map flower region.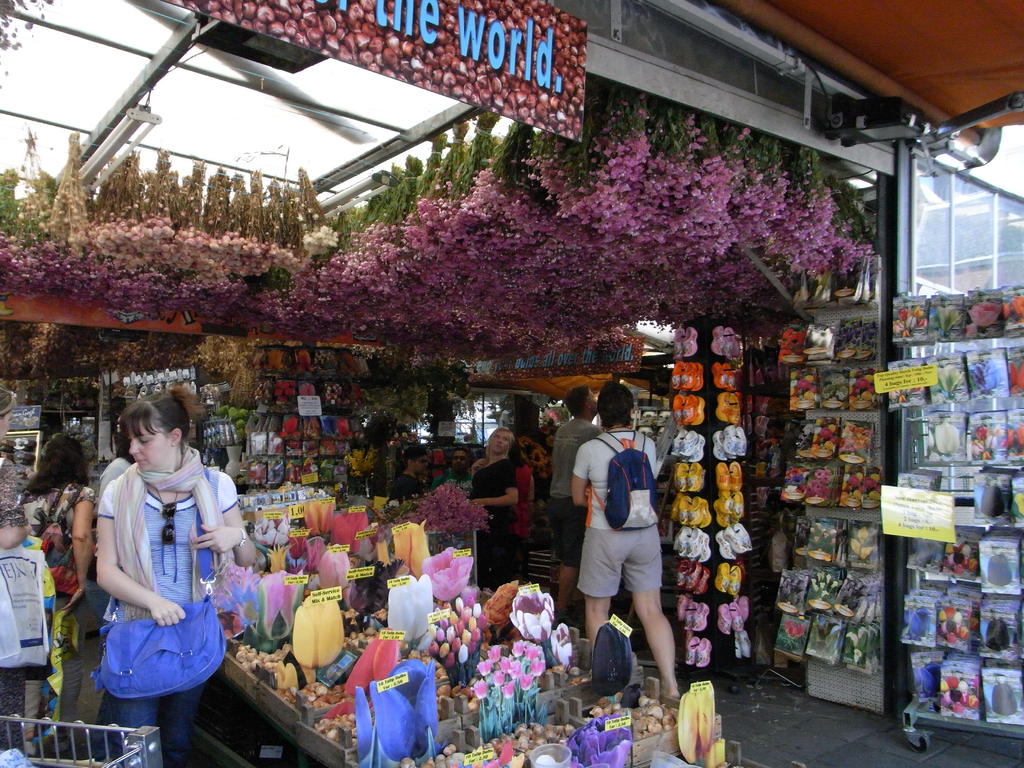
Mapped to {"x1": 418, "y1": 598, "x2": 488, "y2": 674}.
